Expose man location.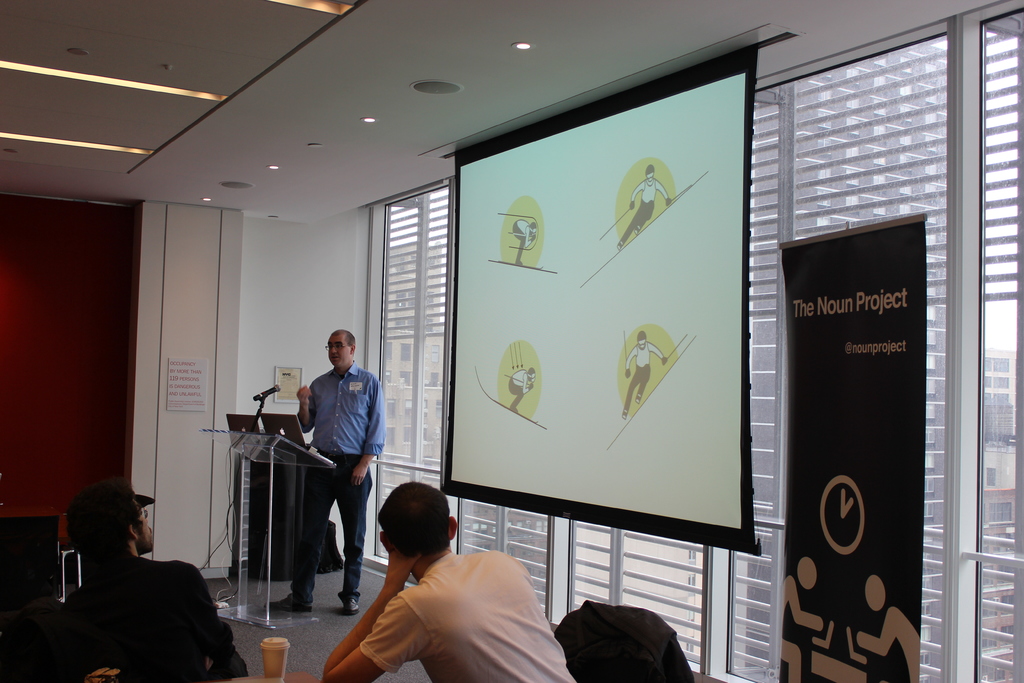
Exposed at 783/556/824/680.
